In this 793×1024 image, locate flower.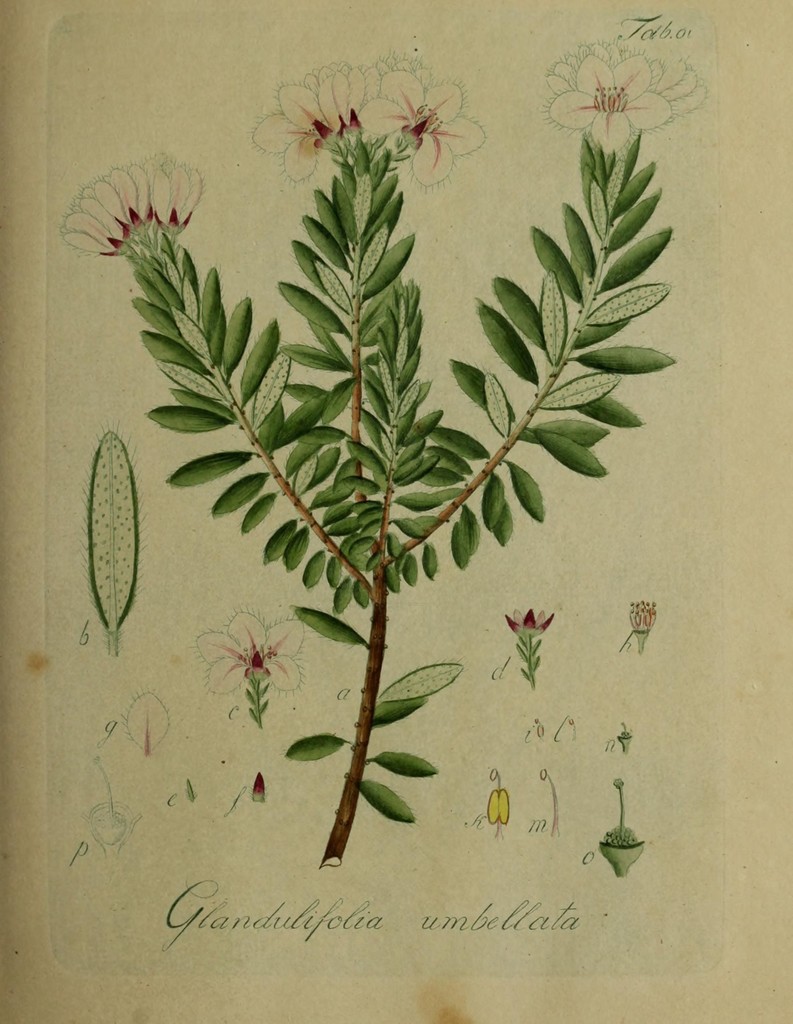
Bounding box: 189,602,308,704.
